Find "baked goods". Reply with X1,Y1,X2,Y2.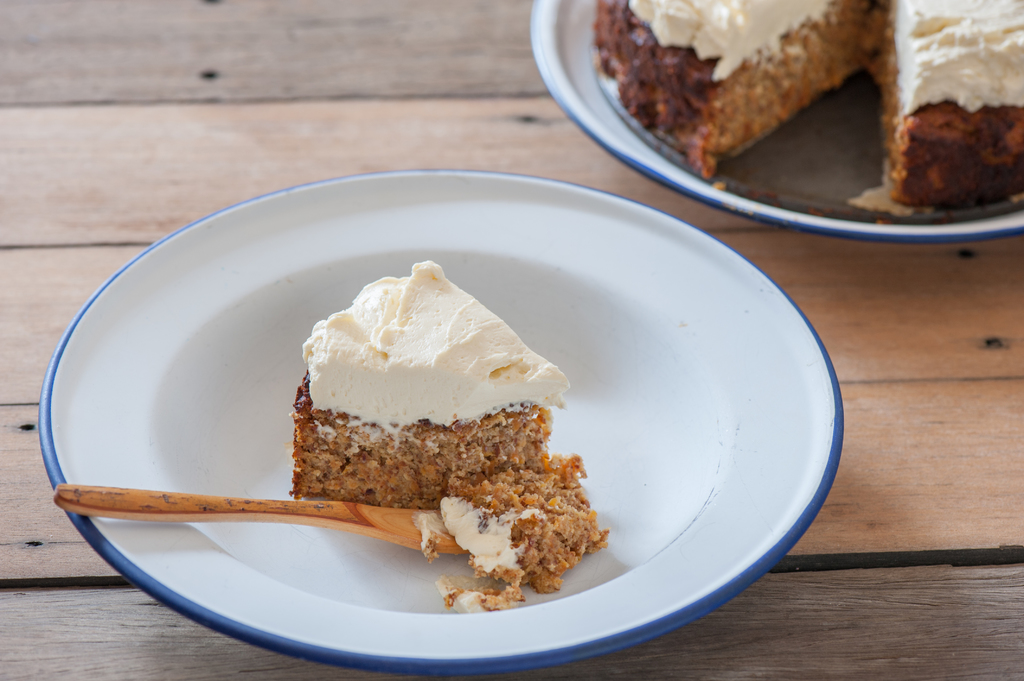
589,0,885,176.
